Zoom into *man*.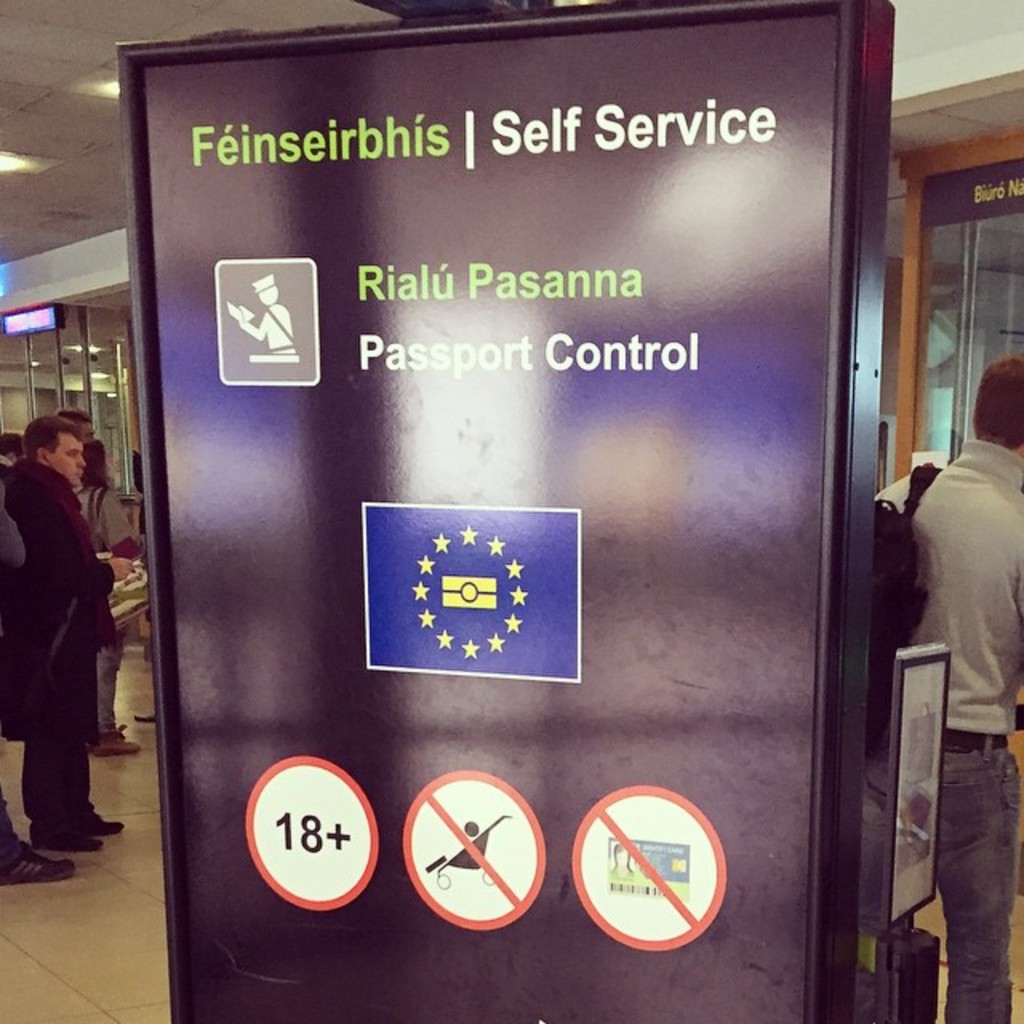
Zoom target: 874:355:1022:1022.
